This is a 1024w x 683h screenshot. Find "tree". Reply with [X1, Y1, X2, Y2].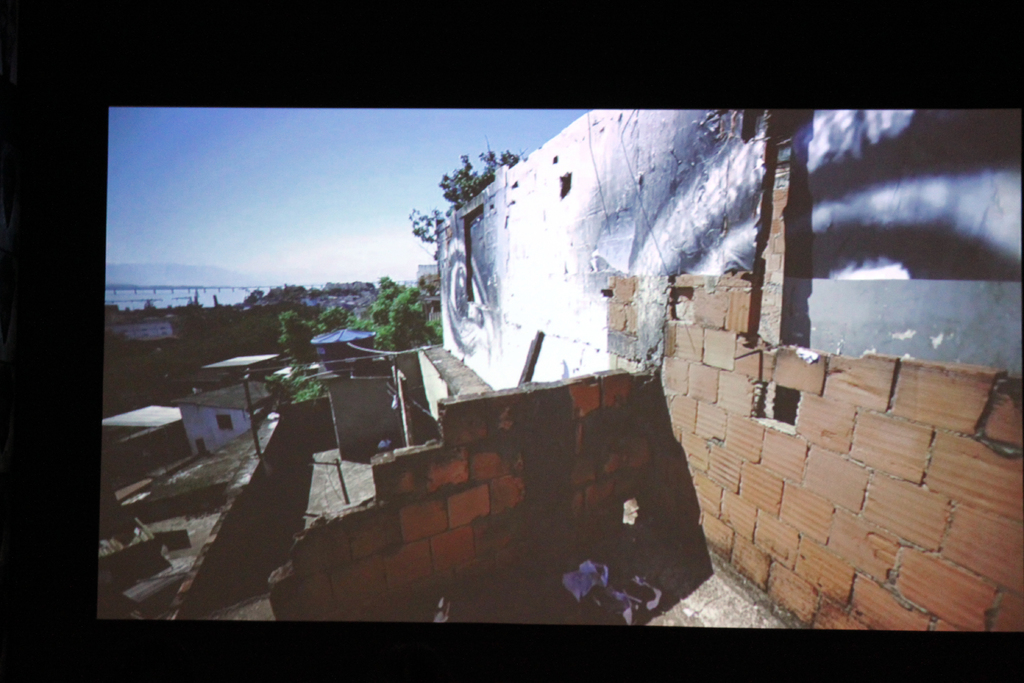
[362, 272, 436, 356].
